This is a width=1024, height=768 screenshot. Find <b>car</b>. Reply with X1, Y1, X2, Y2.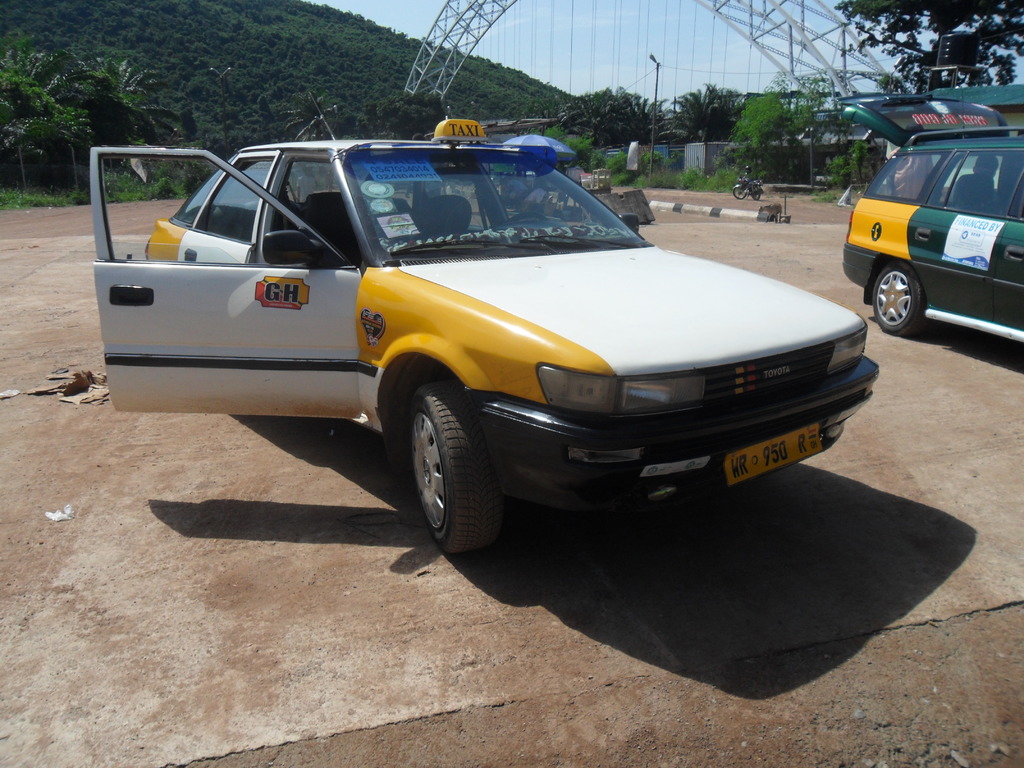
842, 93, 1023, 339.
